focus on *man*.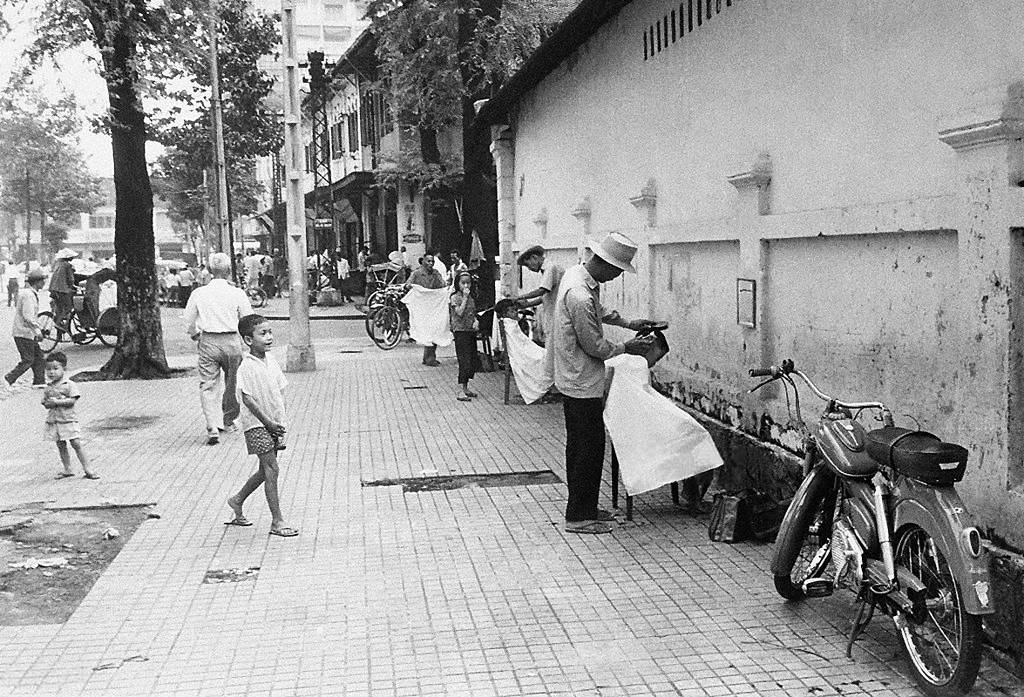
Focused at box=[528, 232, 659, 542].
